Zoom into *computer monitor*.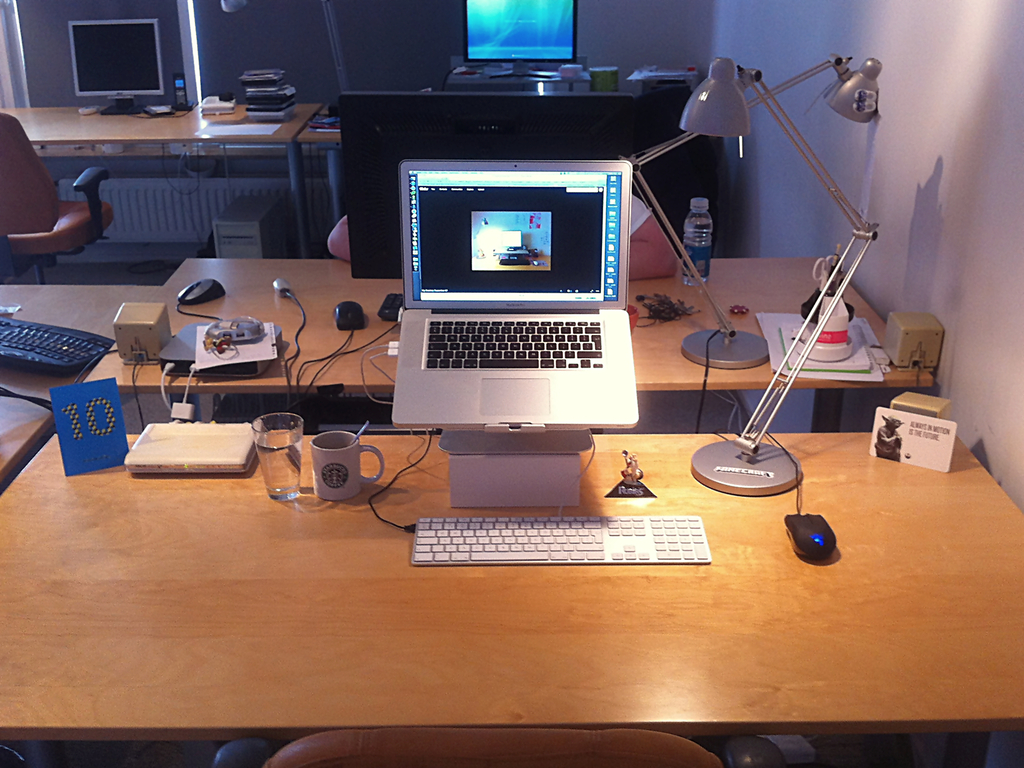
Zoom target: crop(402, 157, 625, 315).
